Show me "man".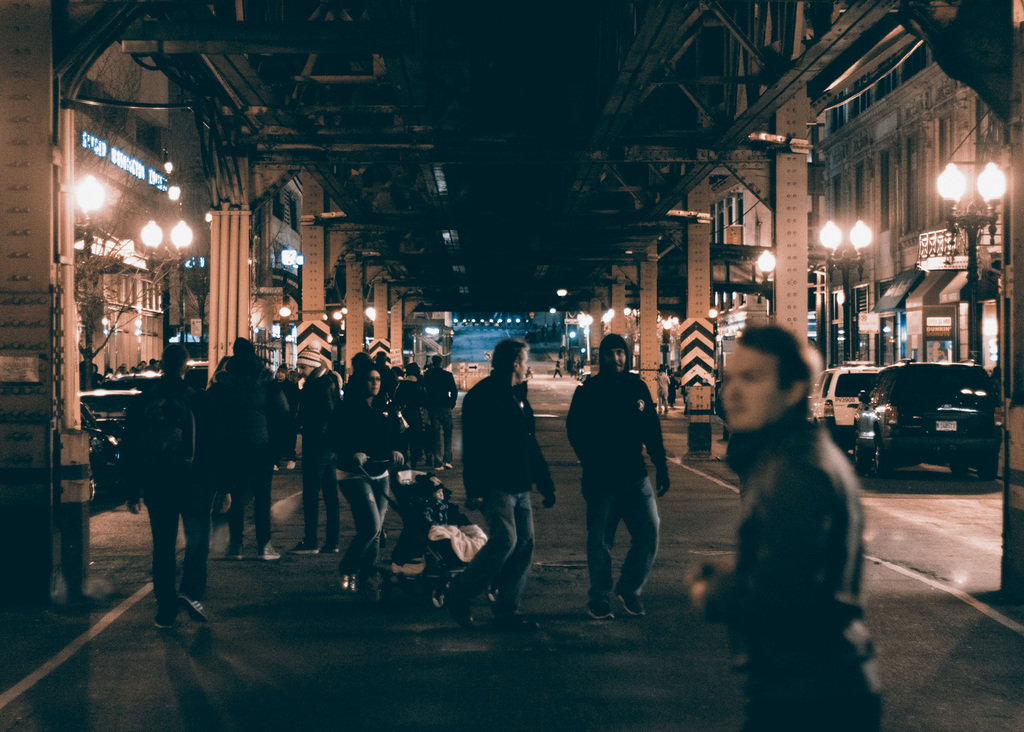
"man" is here: x1=221 y1=334 x2=292 y2=566.
